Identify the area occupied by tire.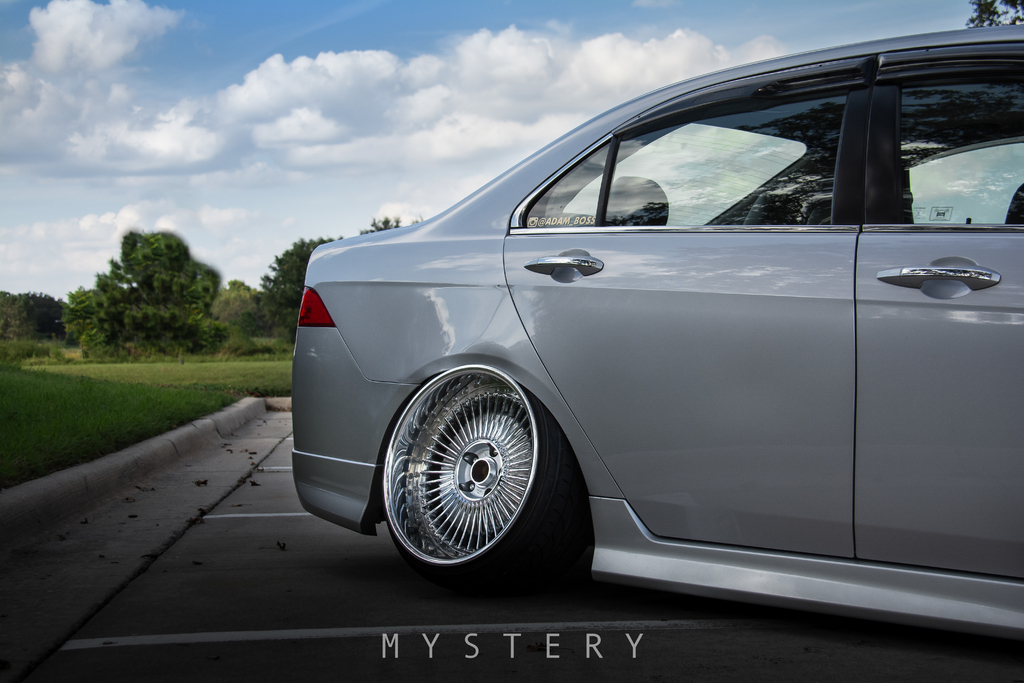
Area: l=385, t=361, r=571, b=572.
